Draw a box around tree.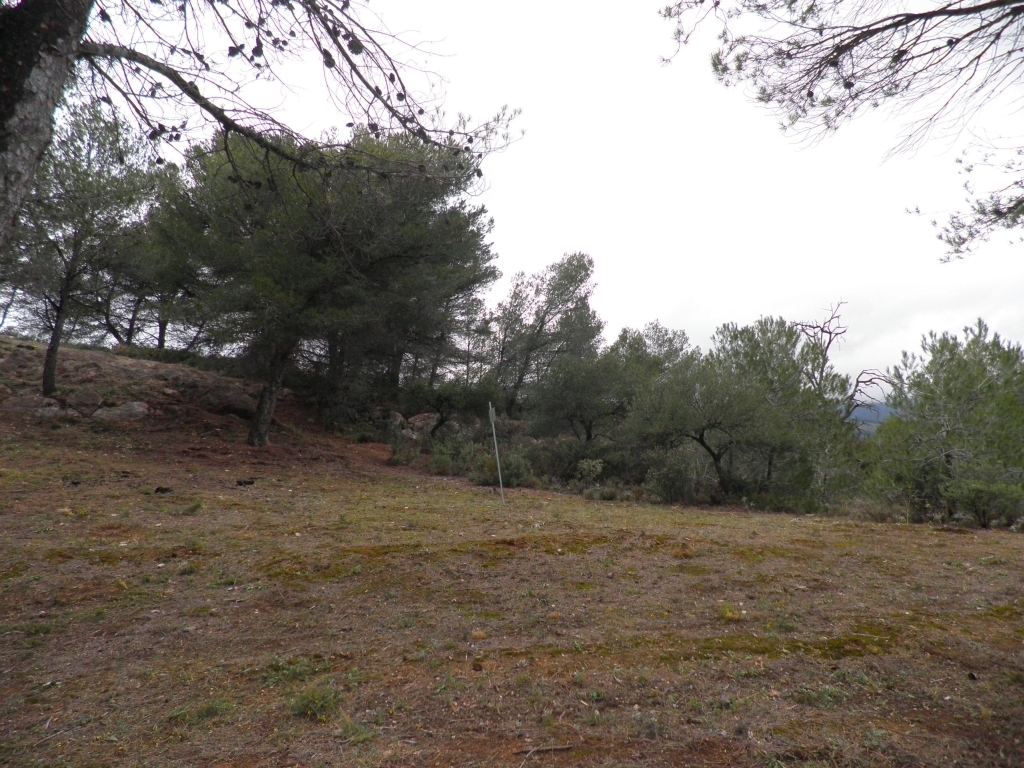
0, 0, 425, 301.
